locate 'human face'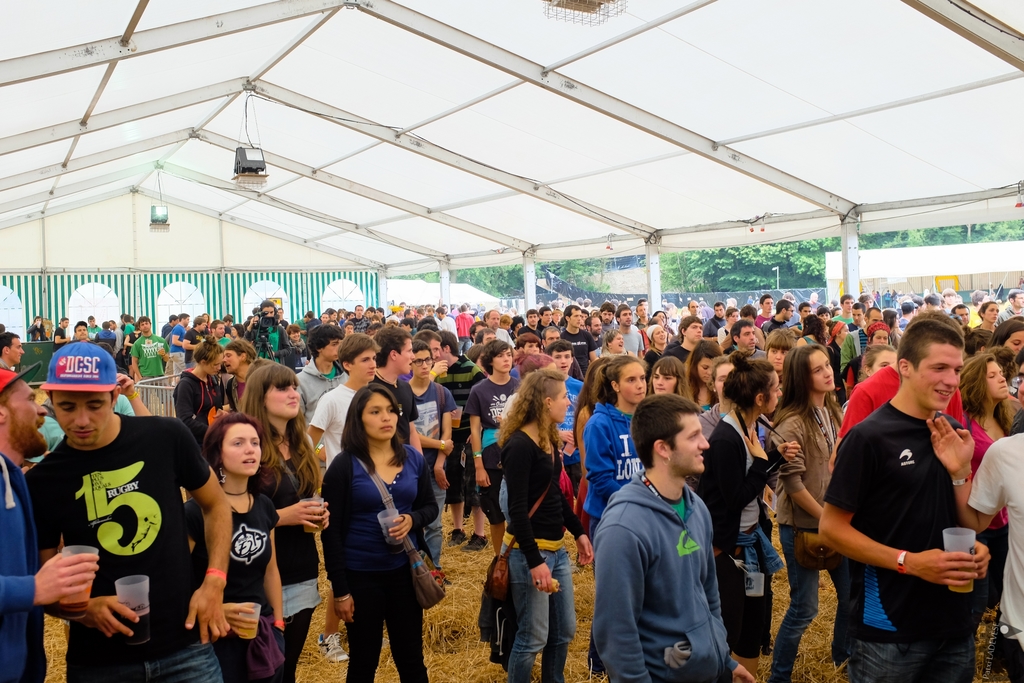
x1=1000, y1=326, x2=1023, y2=355
